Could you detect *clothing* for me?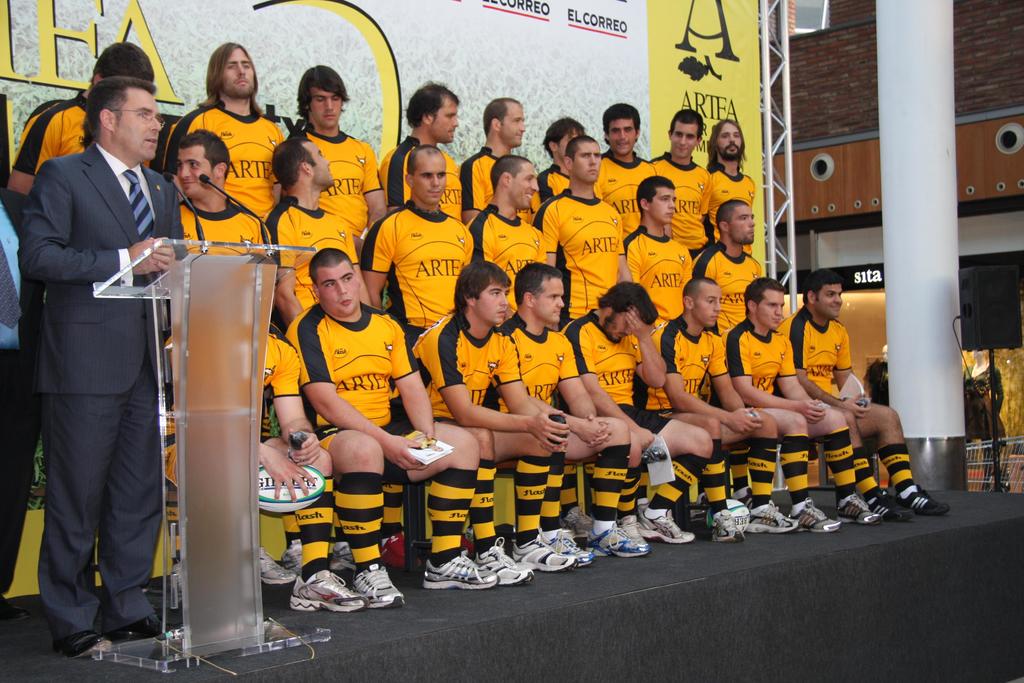
Detection result: (286, 299, 439, 464).
